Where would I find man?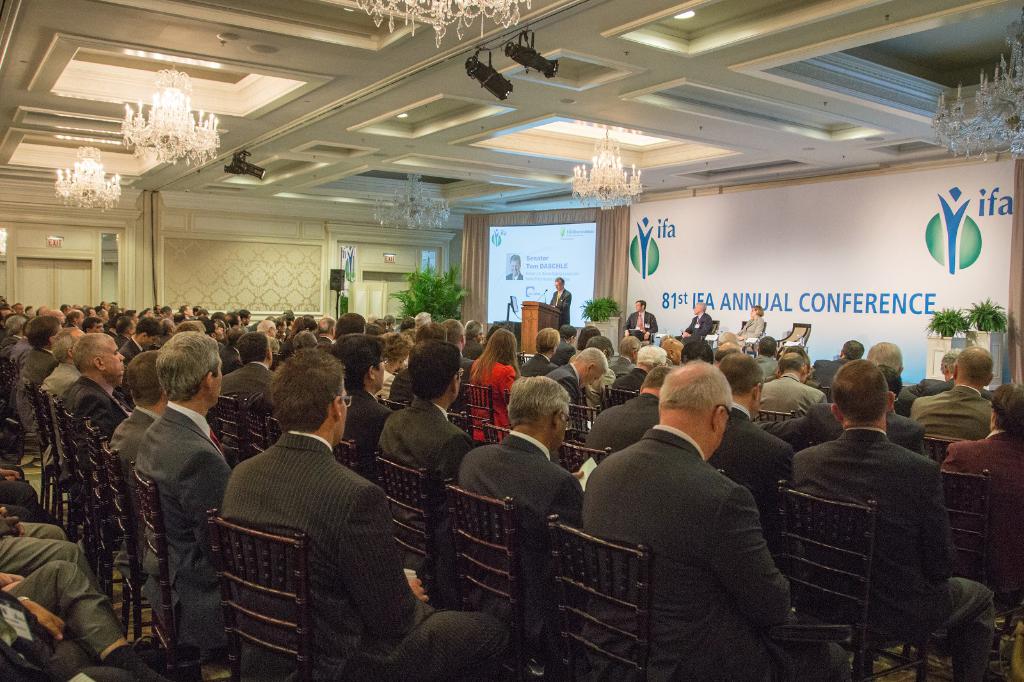
At (797, 364, 1002, 681).
